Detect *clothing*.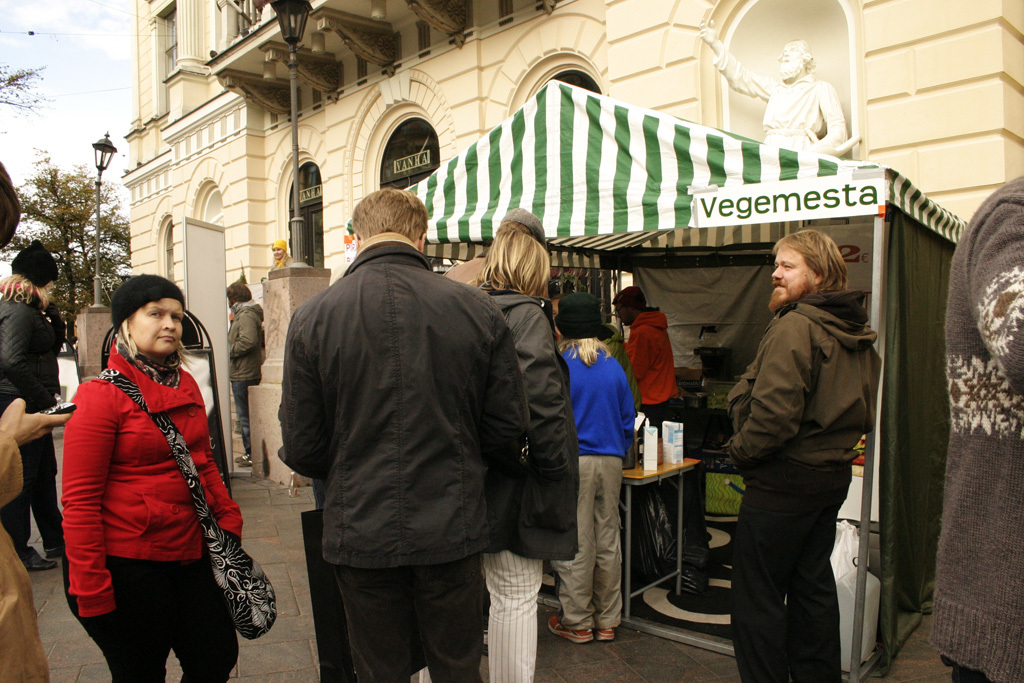
Detected at bbox=(0, 279, 66, 553).
